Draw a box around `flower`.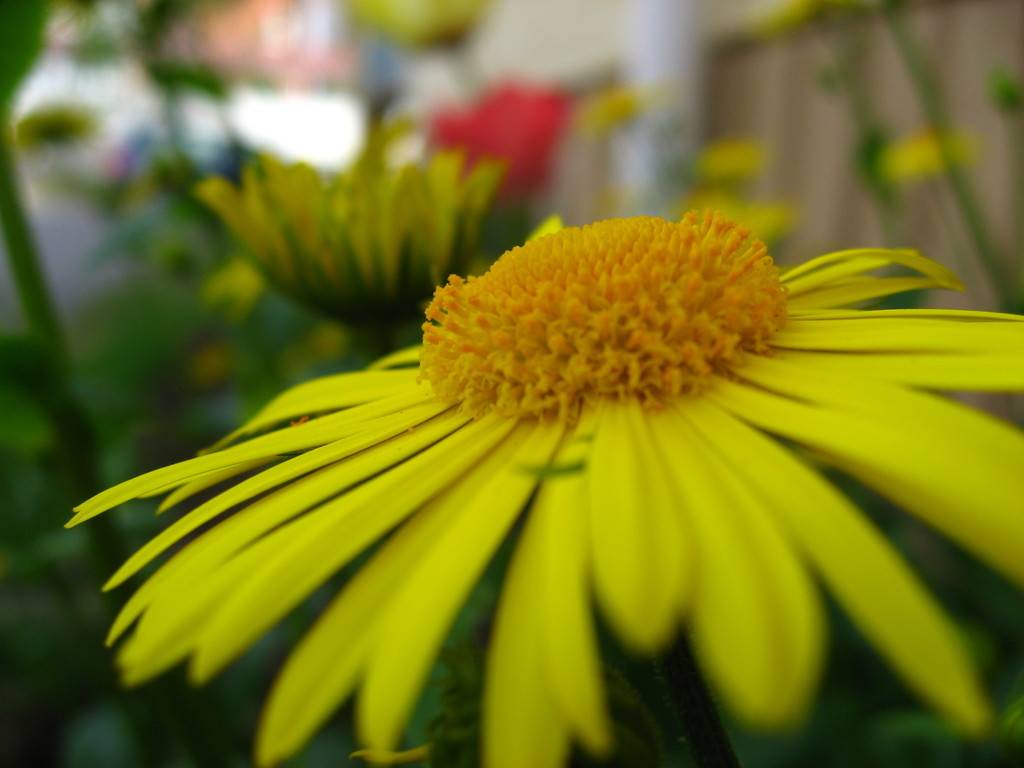
BBox(566, 83, 670, 147).
